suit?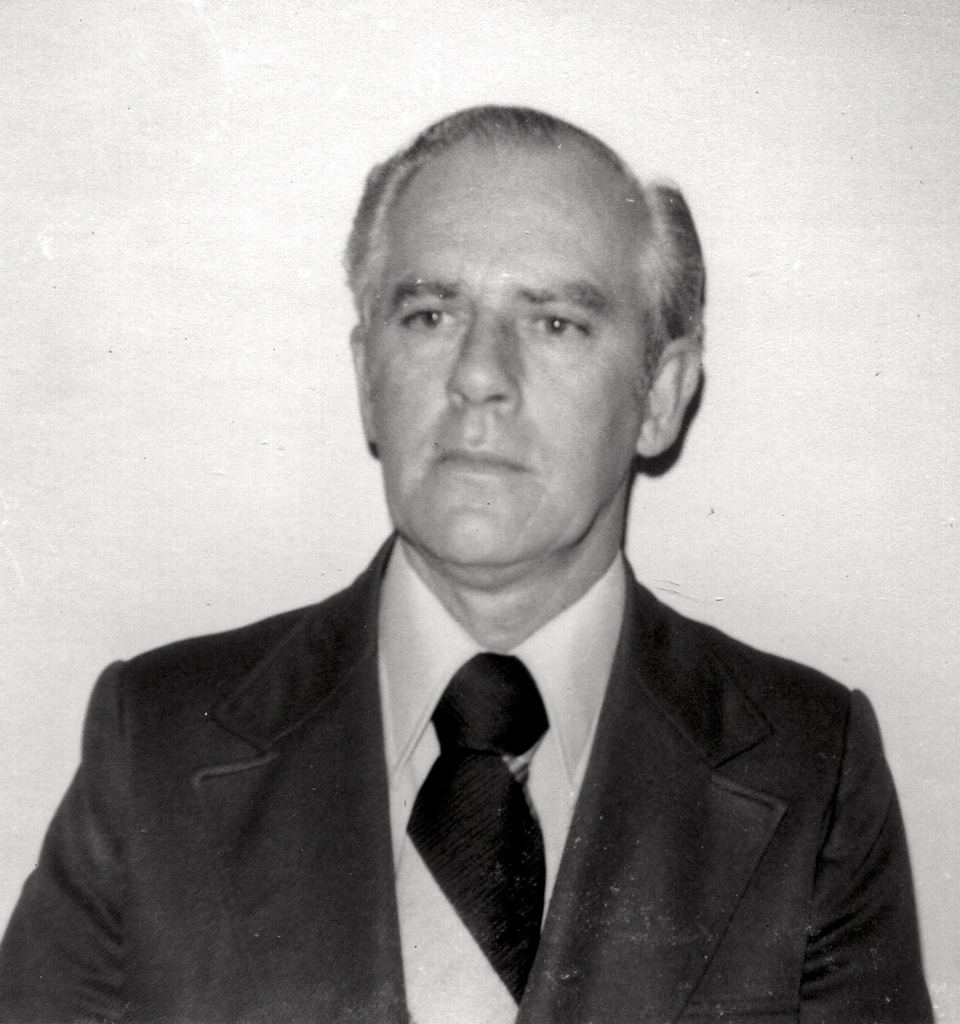
{"x1": 27, "y1": 518, "x2": 959, "y2": 1000}
